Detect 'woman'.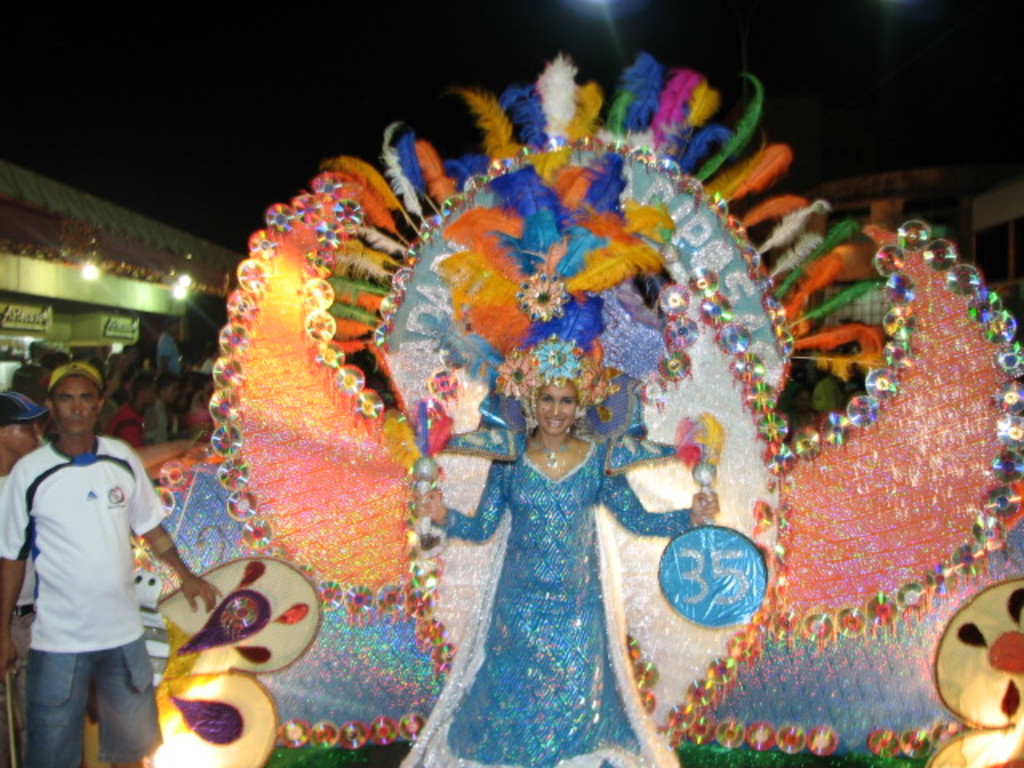
Detected at rect(184, 80, 1021, 715).
